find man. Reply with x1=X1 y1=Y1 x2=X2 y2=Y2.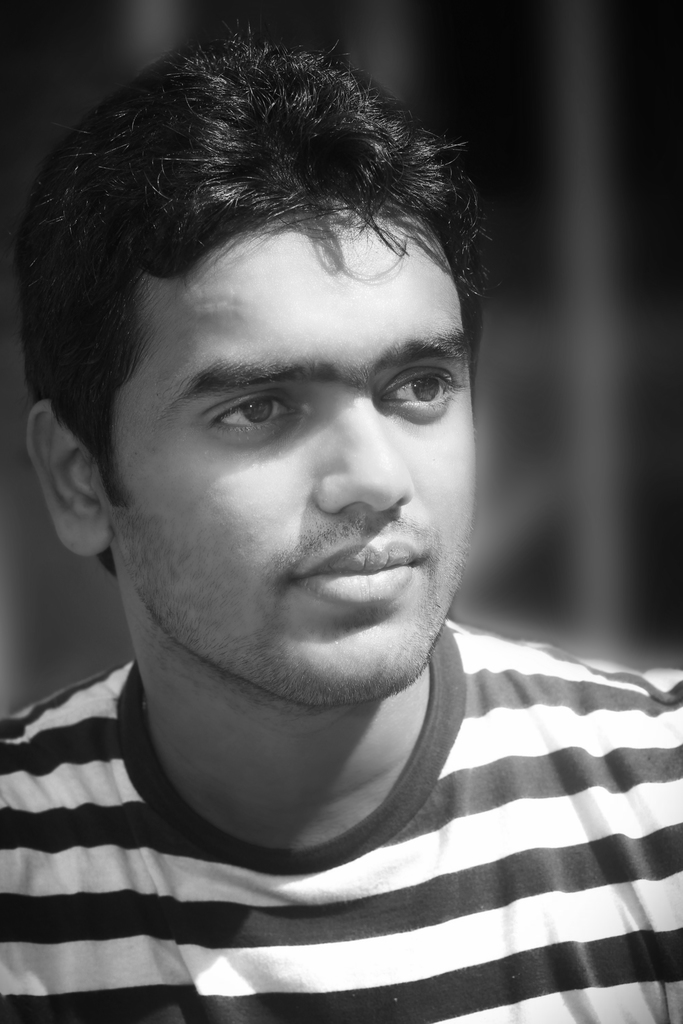
x1=0 y1=22 x2=682 y2=1023.
